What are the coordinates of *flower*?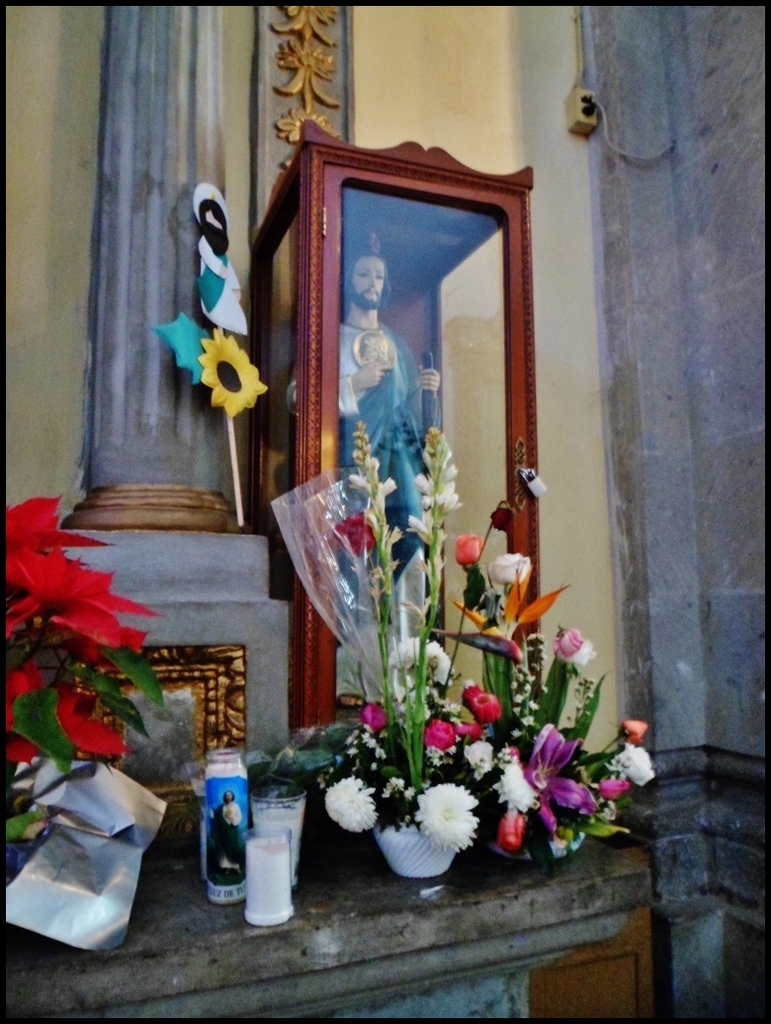
(518,719,596,828).
